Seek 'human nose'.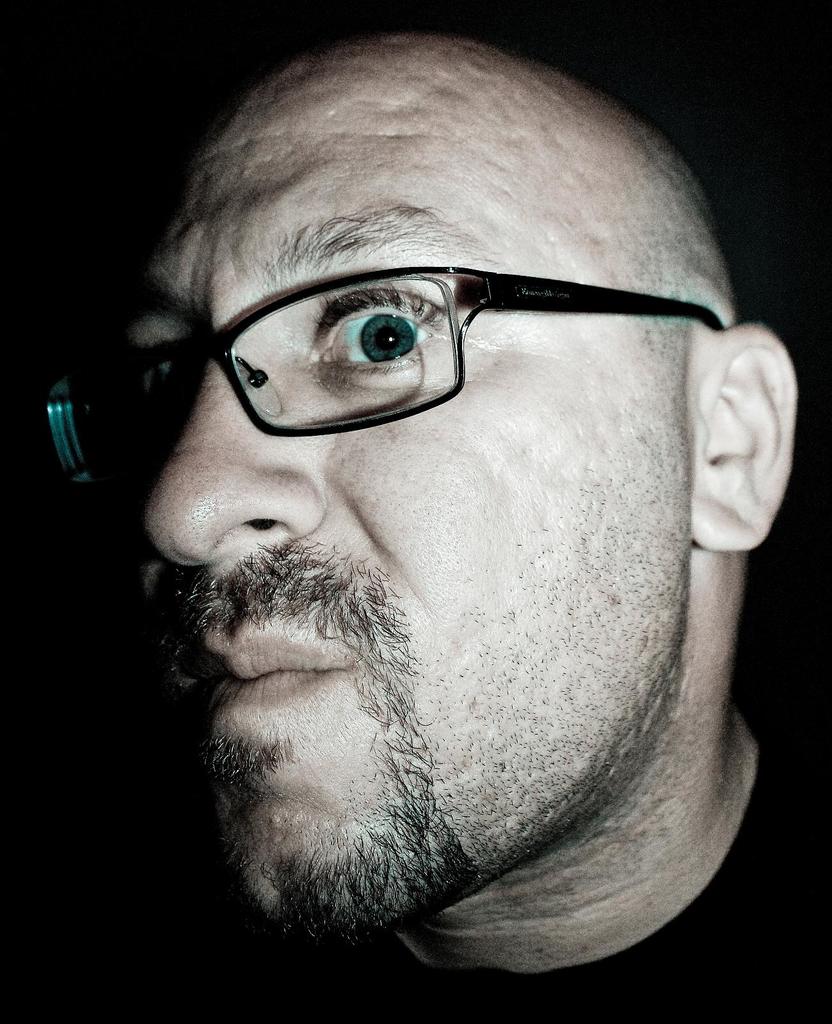
142/376/331/573.
